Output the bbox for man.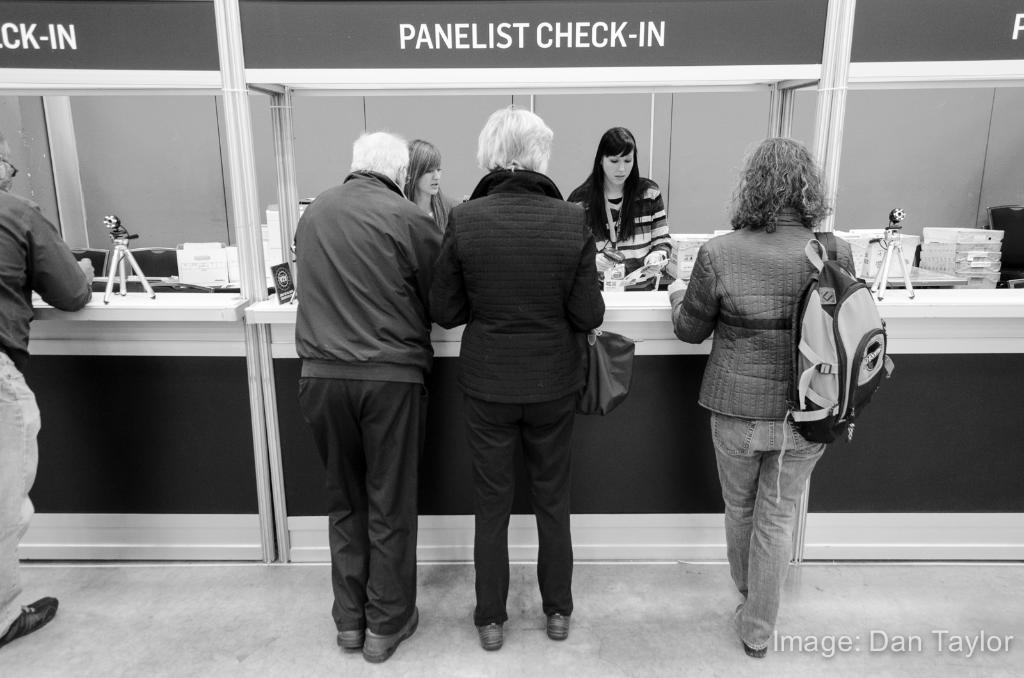
box(0, 132, 97, 648).
